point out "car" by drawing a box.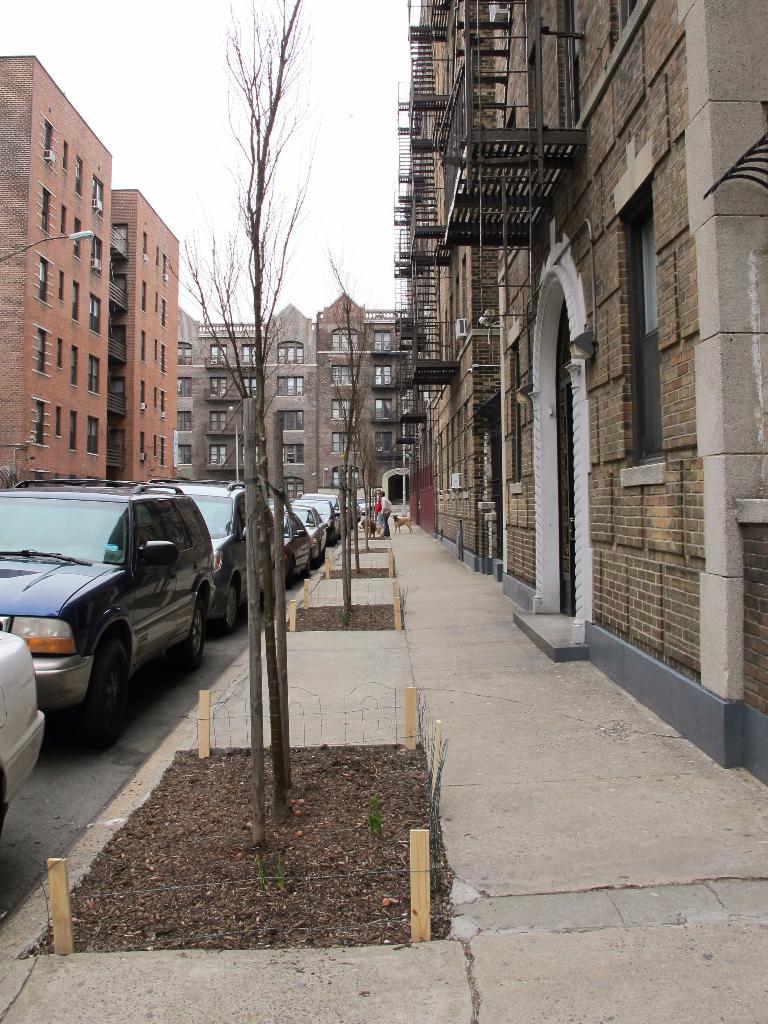
detection(359, 495, 373, 515).
